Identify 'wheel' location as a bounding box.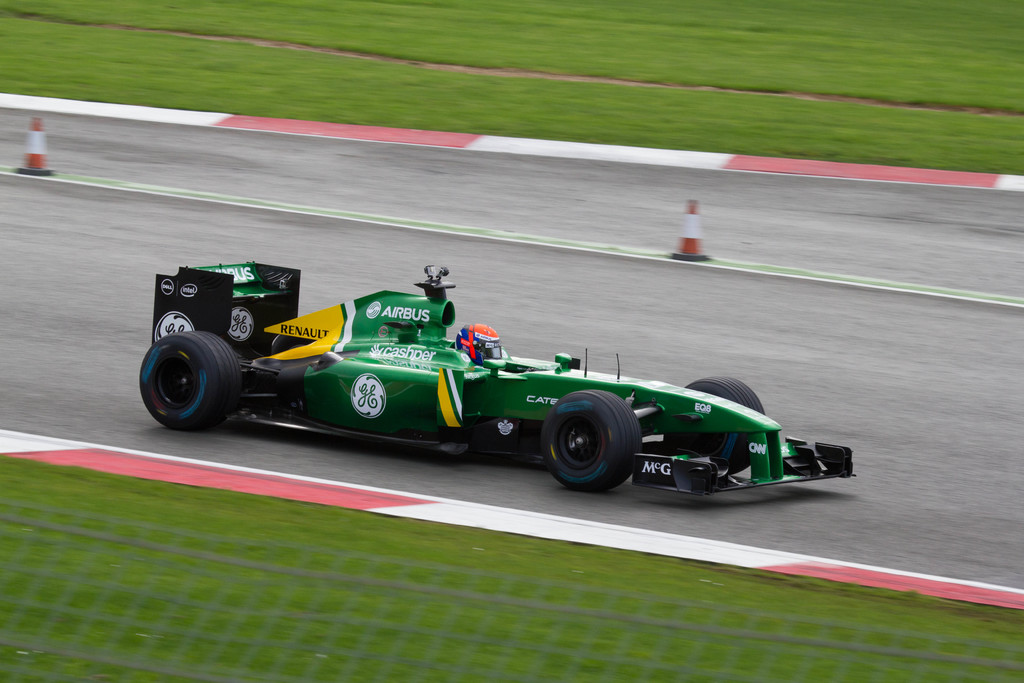
{"x1": 140, "y1": 327, "x2": 235, "y2": 429}.
